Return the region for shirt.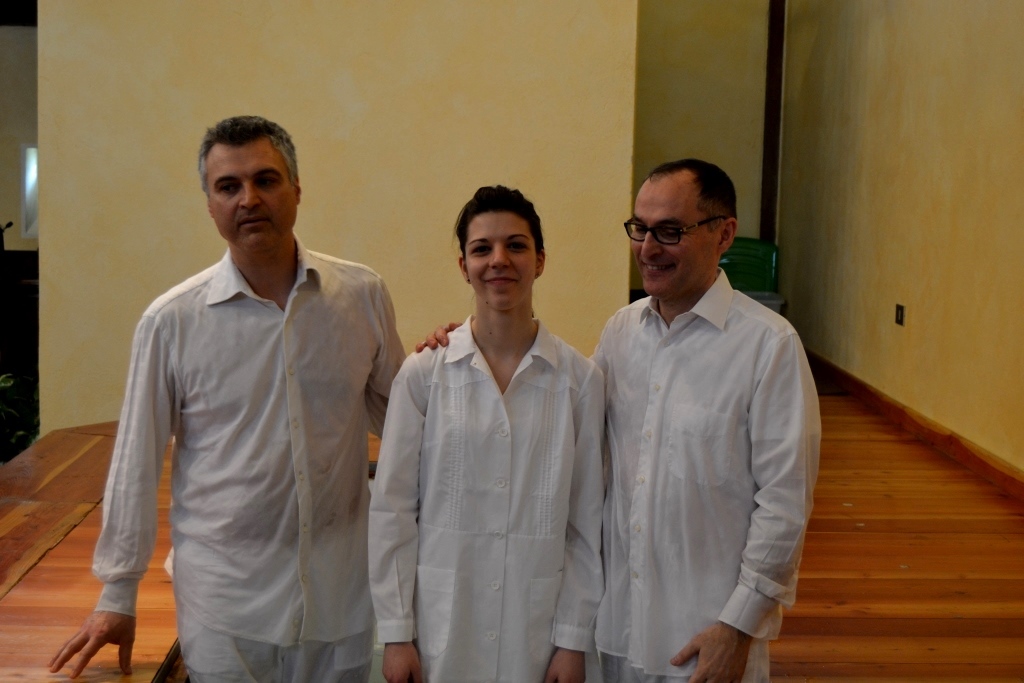
<box>92,232,408,647</box>.
